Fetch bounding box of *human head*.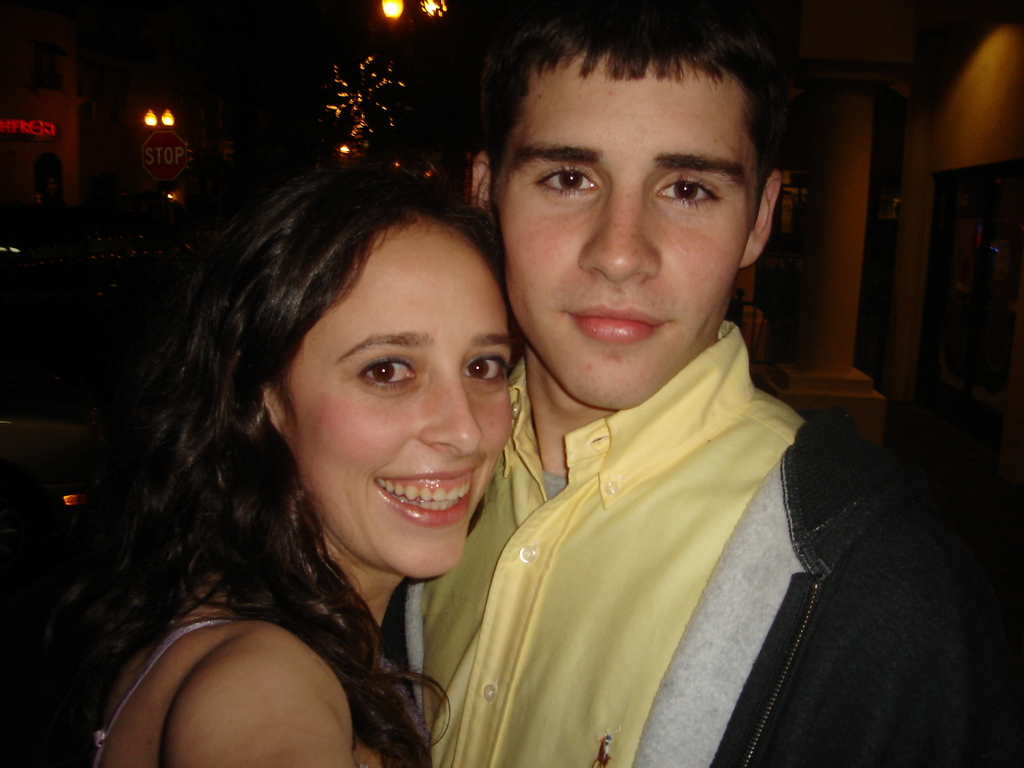
Bbox: {"x1": 166, "y1": 184, "x2": 513, "y2": 559}.
